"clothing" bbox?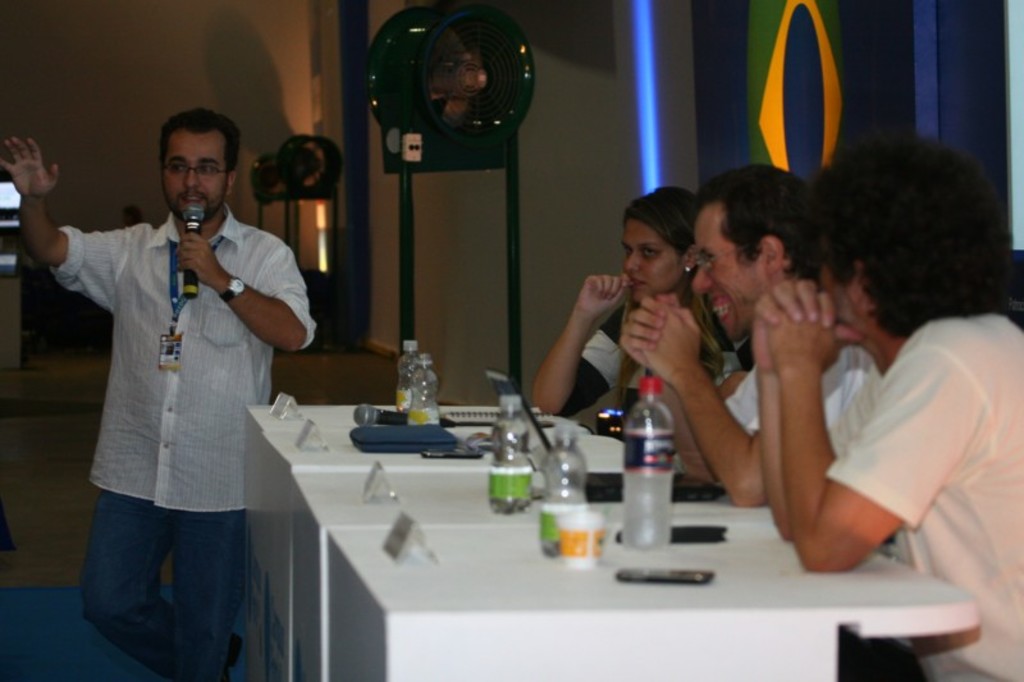
BBox(46, 137, 296, 623)
